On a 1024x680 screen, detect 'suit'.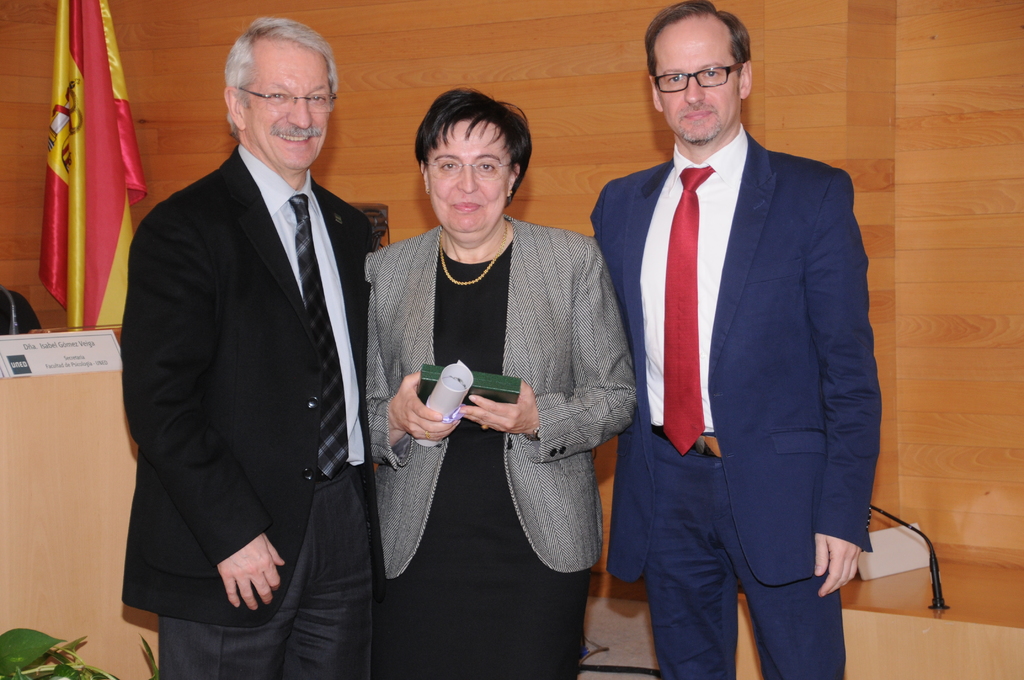
box=[369, 213, 634, 679].
